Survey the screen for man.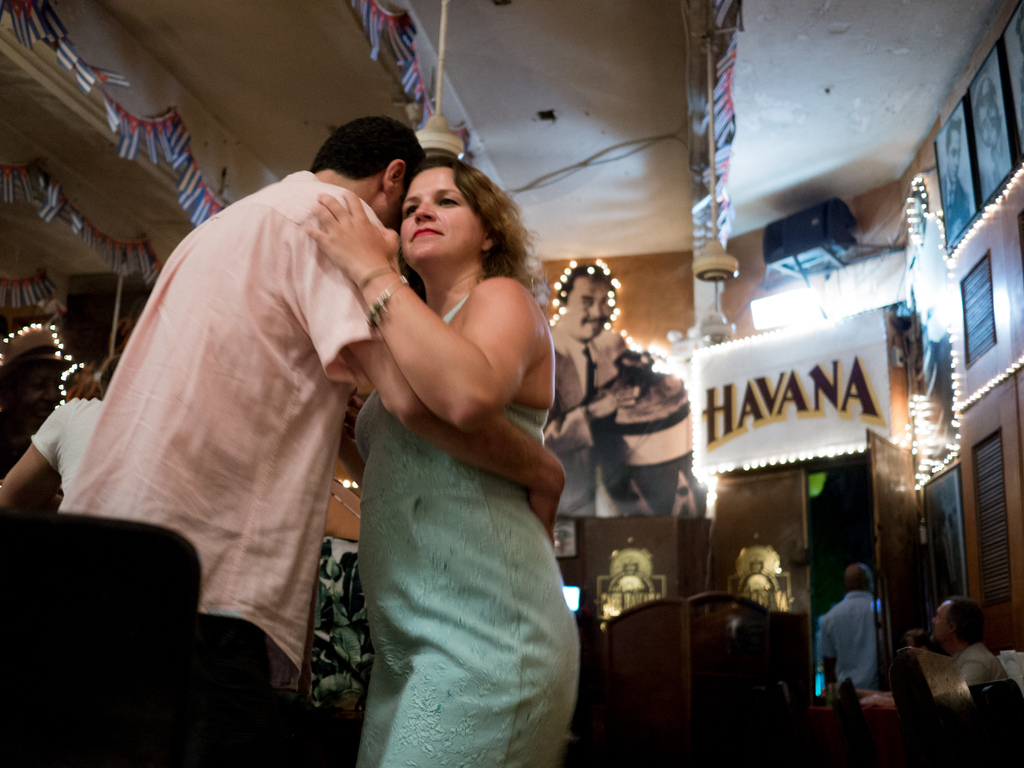
Survey found: (left=543, top=260, right=708, bottom=524).
